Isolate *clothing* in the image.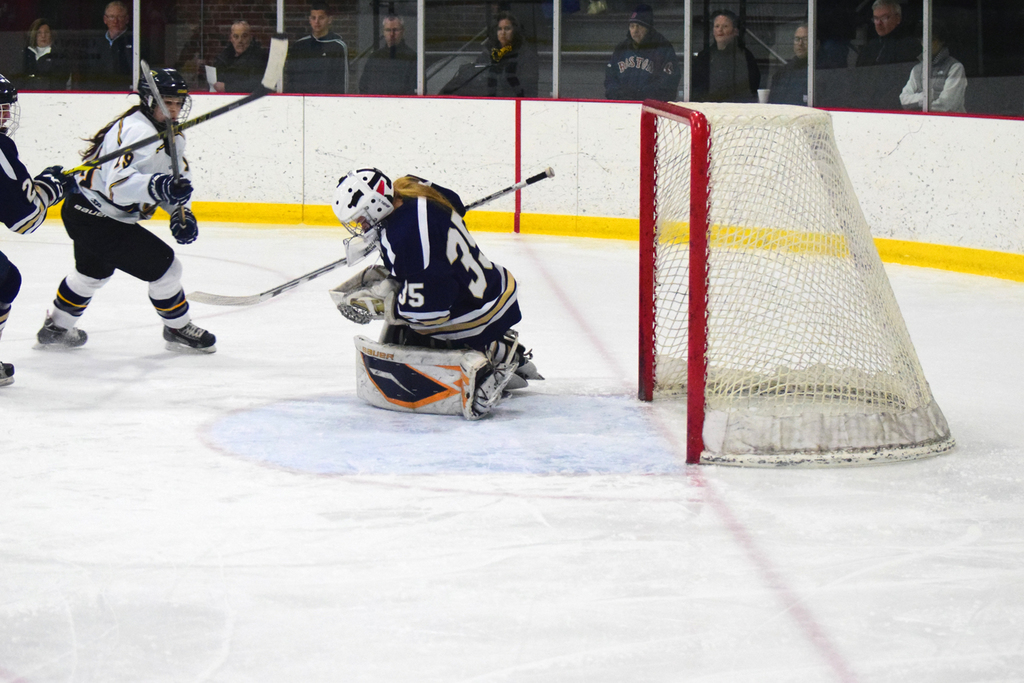
Isolated region: pyautogui.locateOnScreen(476, 39, 540, 104).
